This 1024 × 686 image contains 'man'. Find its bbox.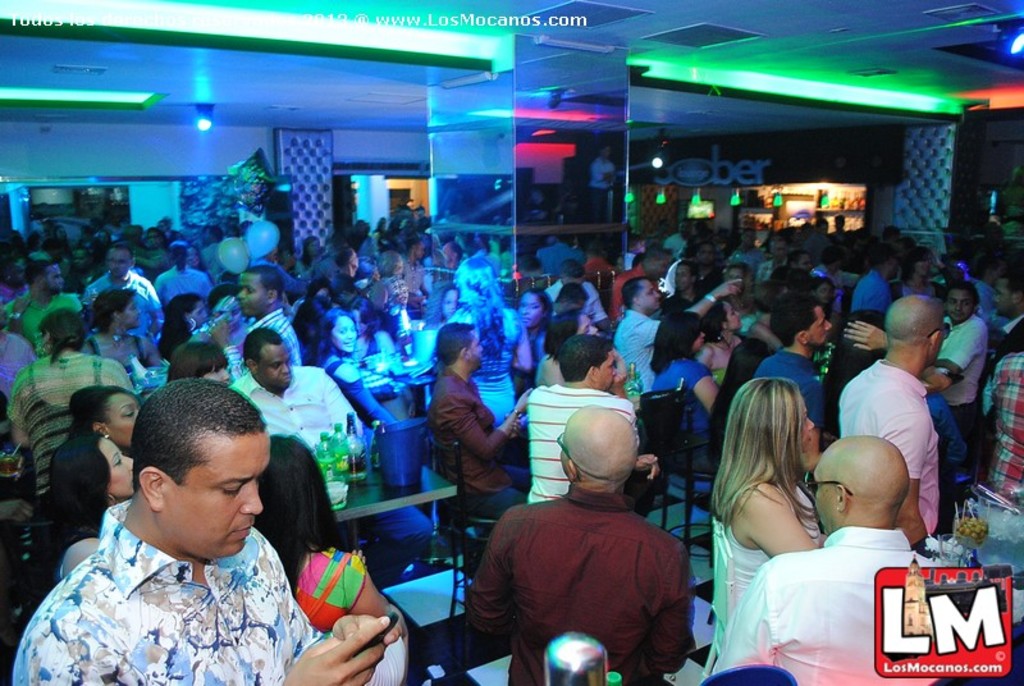
(x1=1, y1=257, x2=84, y2=358).
